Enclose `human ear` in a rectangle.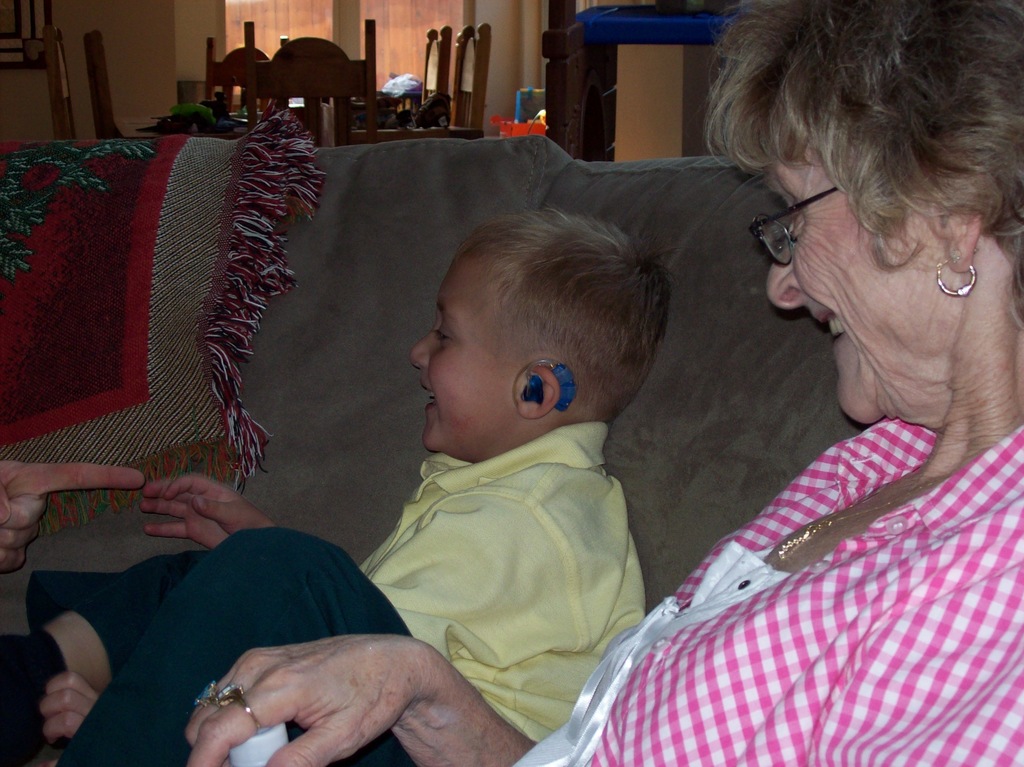
[left=512, top=360, right=564, bottom=423].
